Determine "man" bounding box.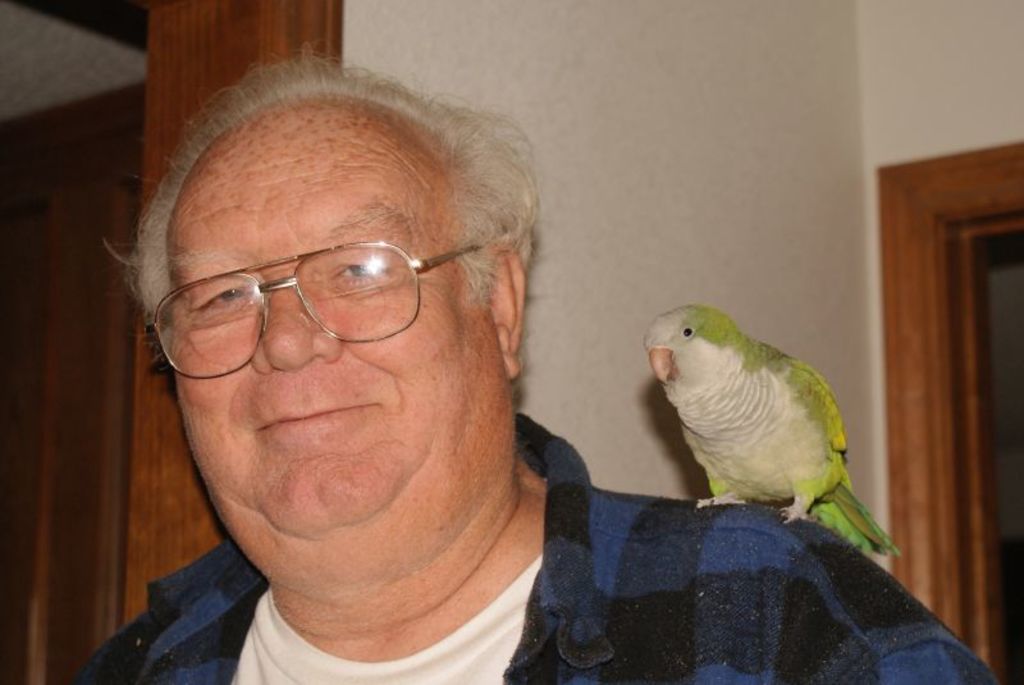
Determined: box(69, 41, 998, 684).
